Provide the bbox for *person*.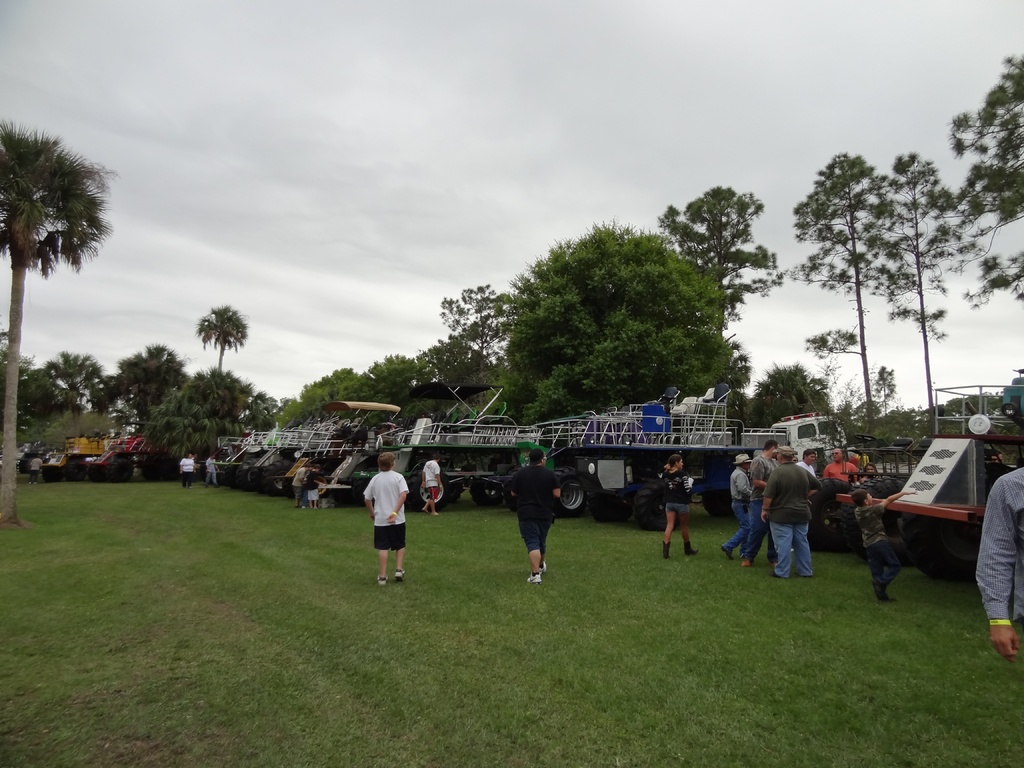
pyautogui.locateOnScreen(179, 458, 204, 496).
